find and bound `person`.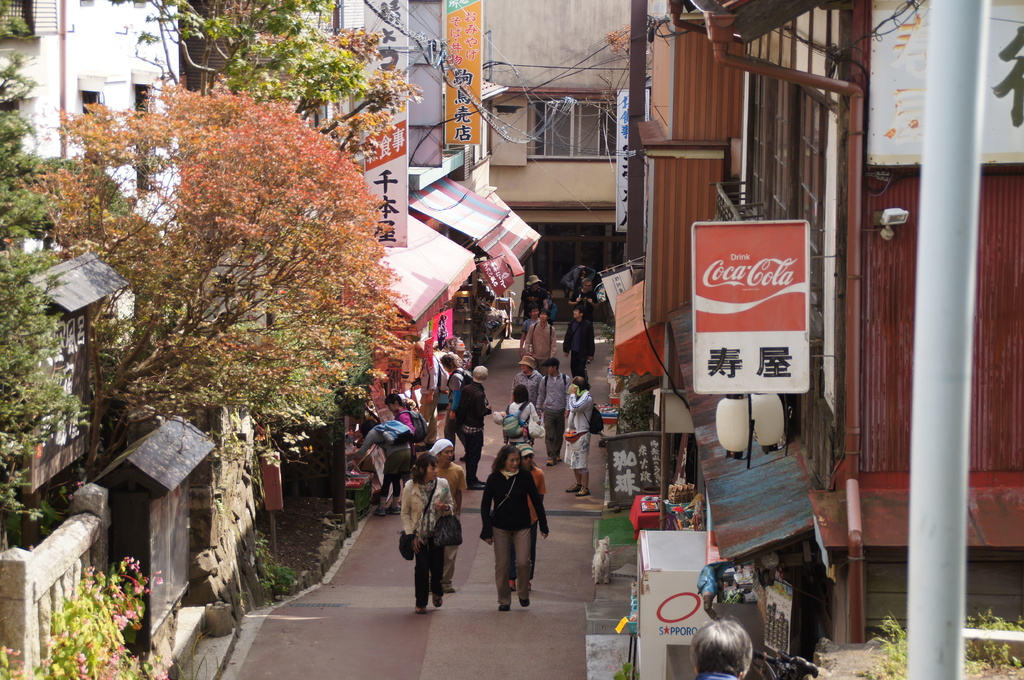
Bound: BBox(439, 354, 460, 456).
